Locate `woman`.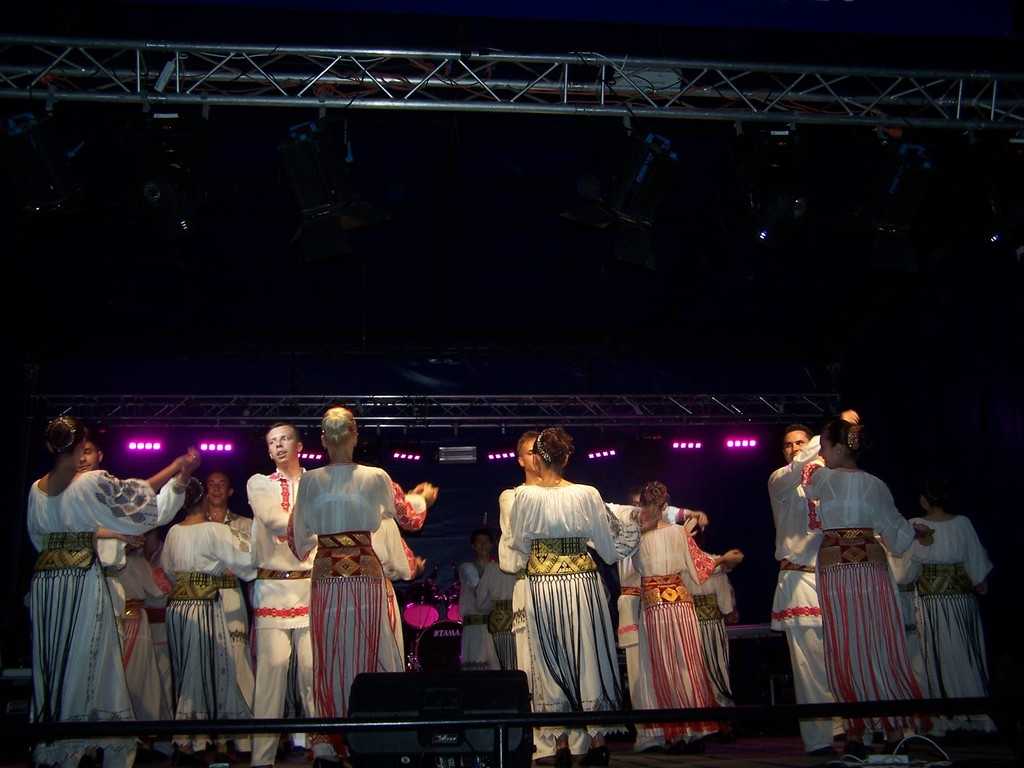
Bounding box: pyautogui.locateOnScreen(897, 487, 996, 744).
